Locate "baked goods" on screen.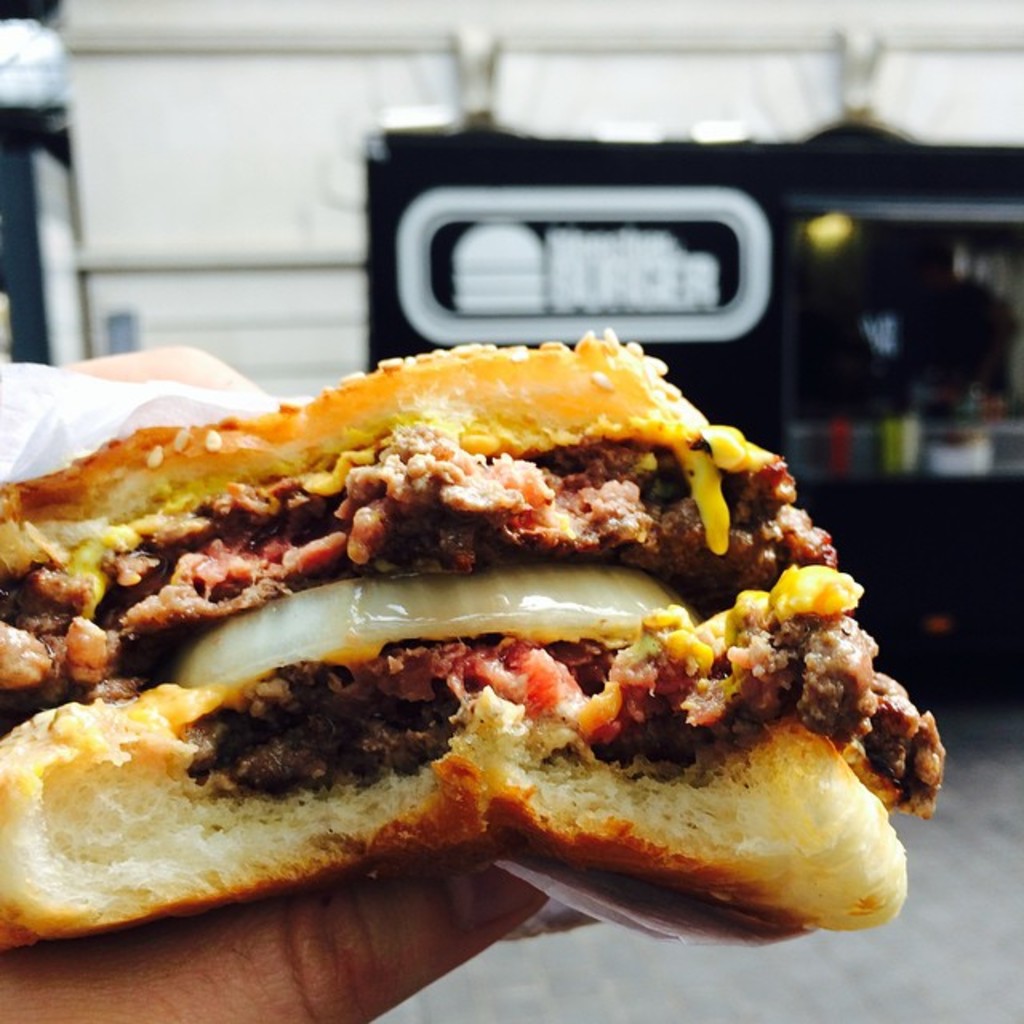
On screen at (x1=0, y1=328, x2=950, y2=952).
